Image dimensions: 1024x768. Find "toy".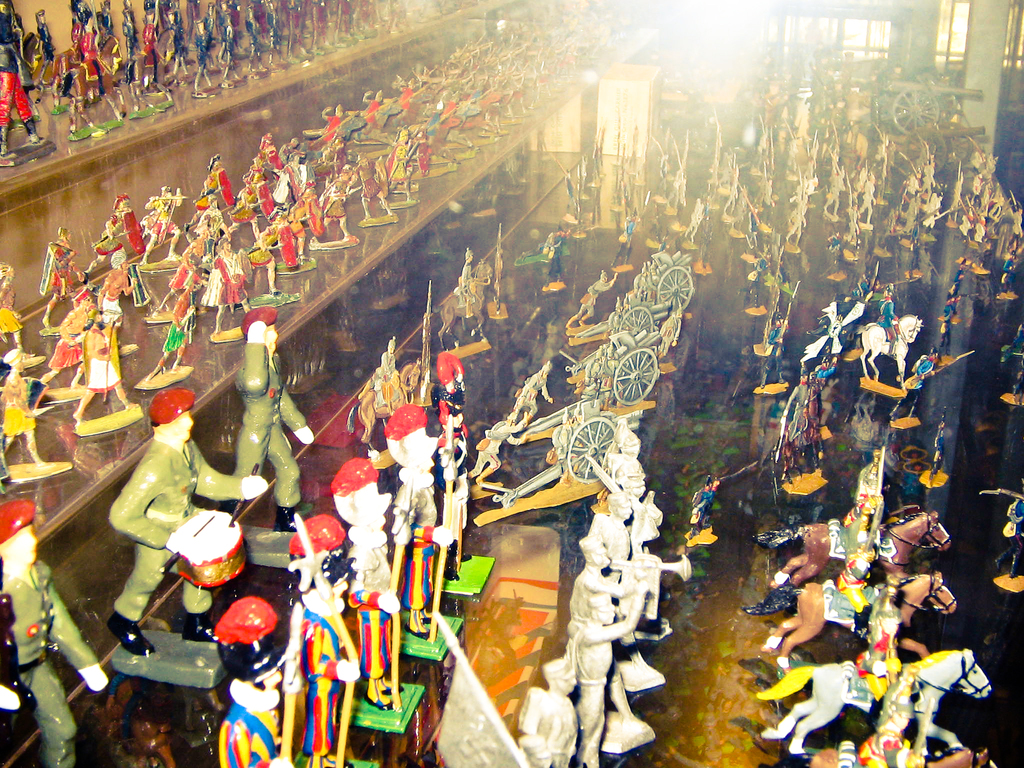
{"left": 327, "top": 454, "right": 424, "bottom": 736}.
